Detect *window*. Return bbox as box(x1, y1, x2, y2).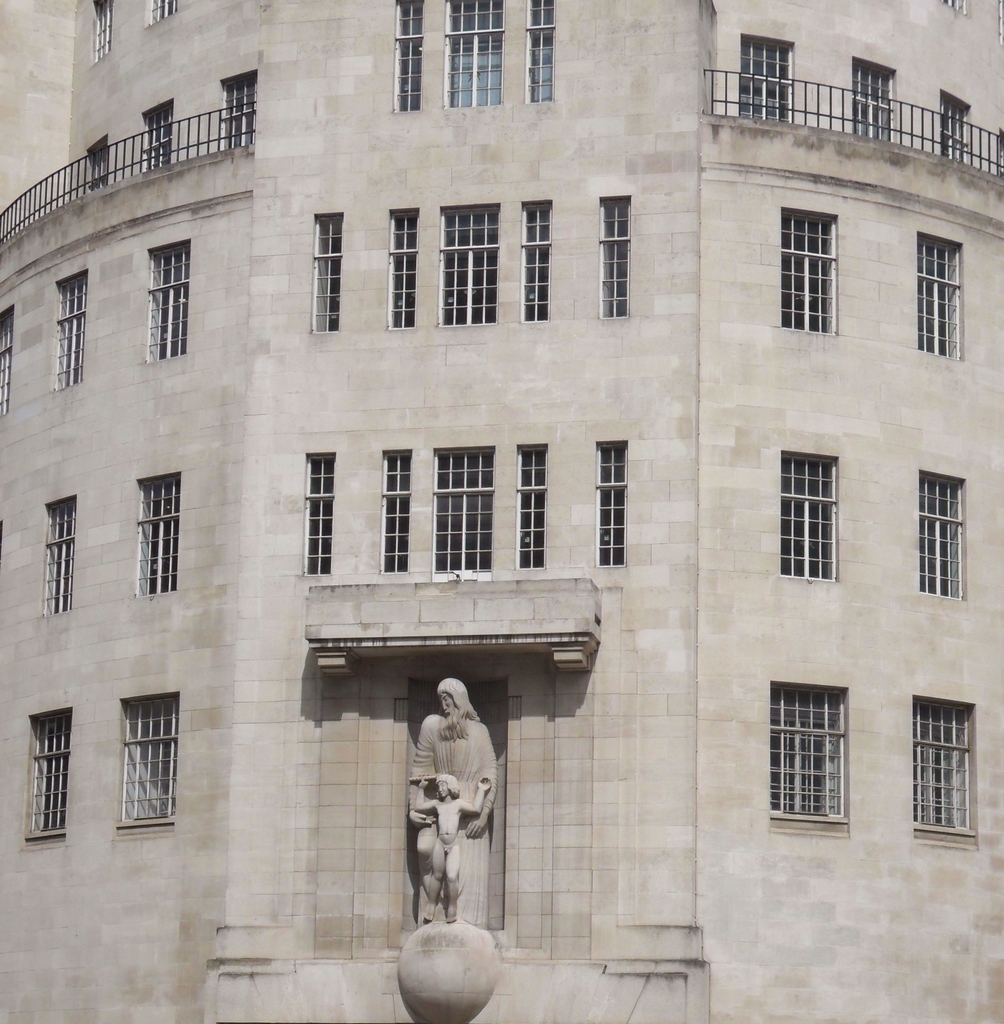
box(398, 0, 429, 111).
